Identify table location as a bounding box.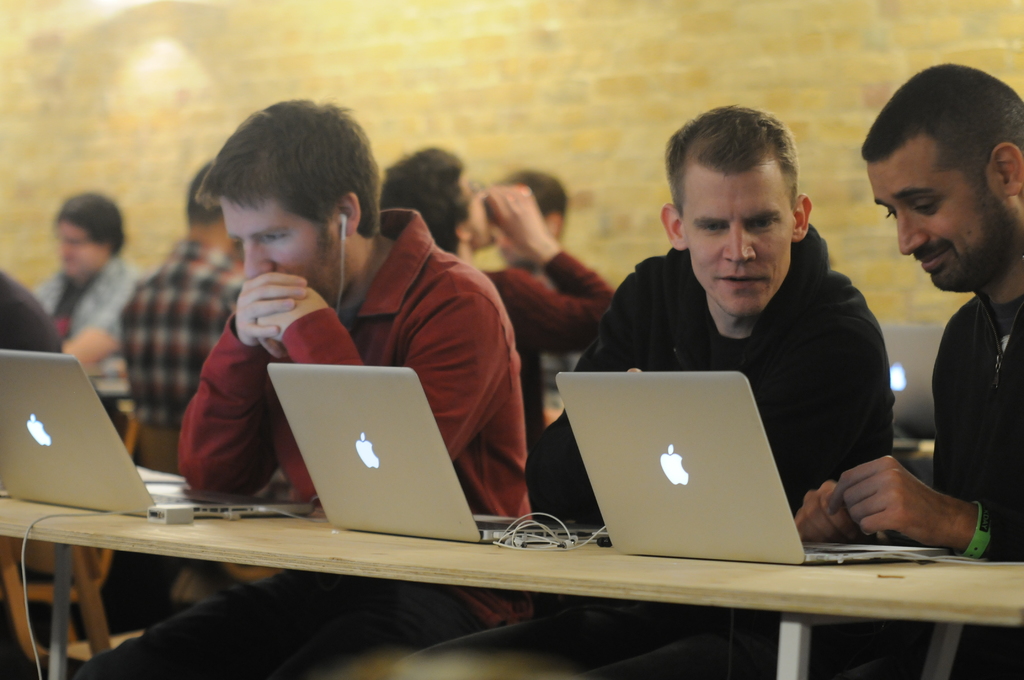
select_region(0, 505, 1023, 679).
